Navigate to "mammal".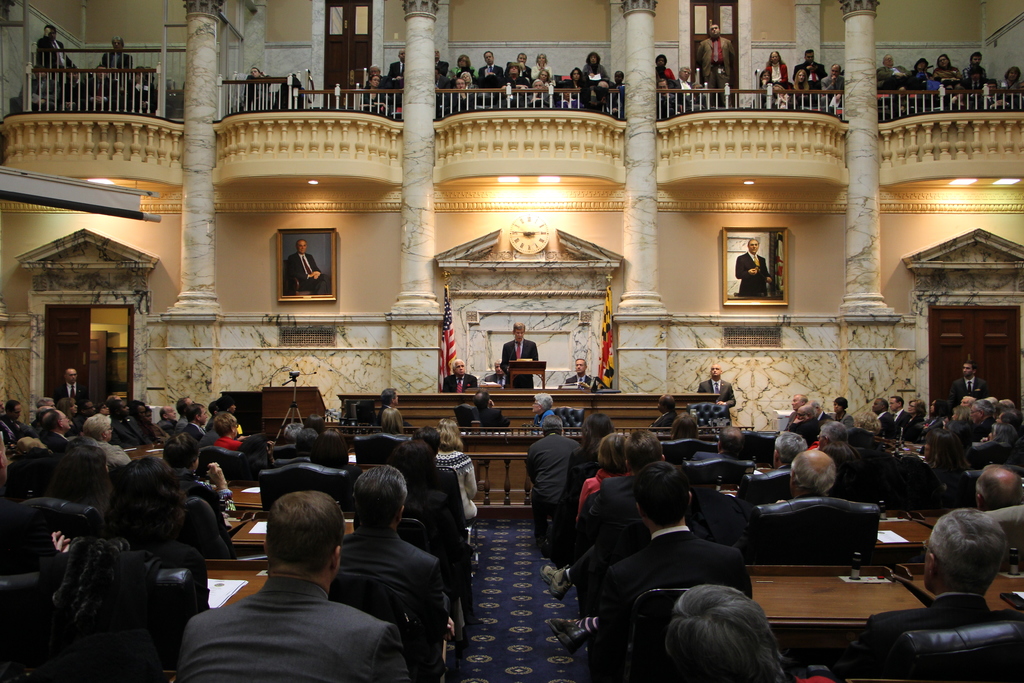
Navigation target: <region>698, 363, 737, 409</region>.
